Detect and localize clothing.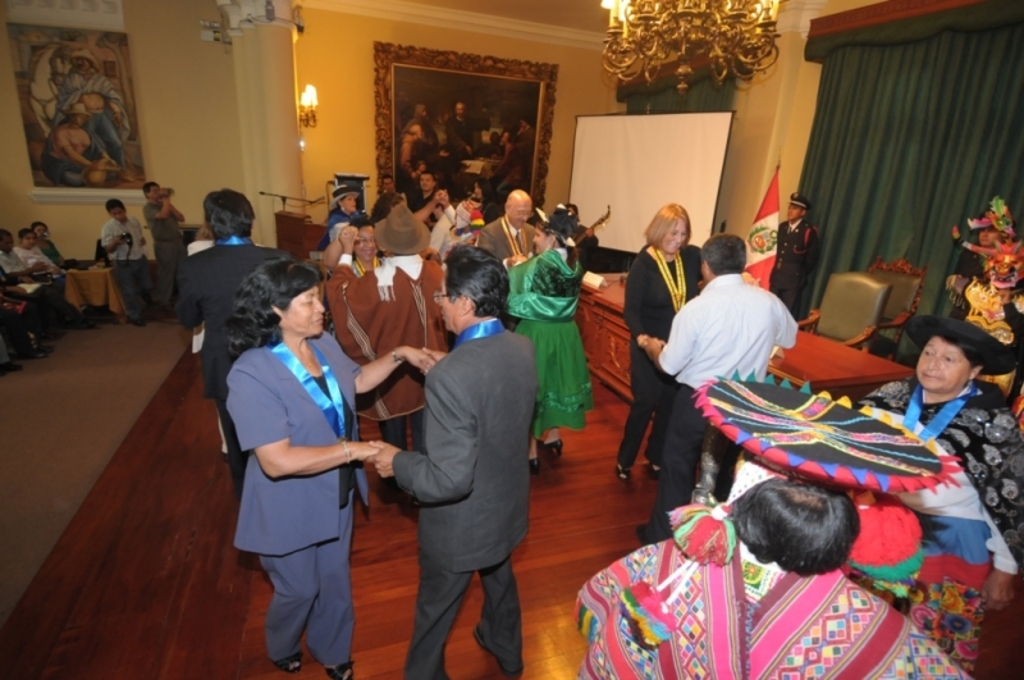
Localized at region(0, 242, 38, 298).
